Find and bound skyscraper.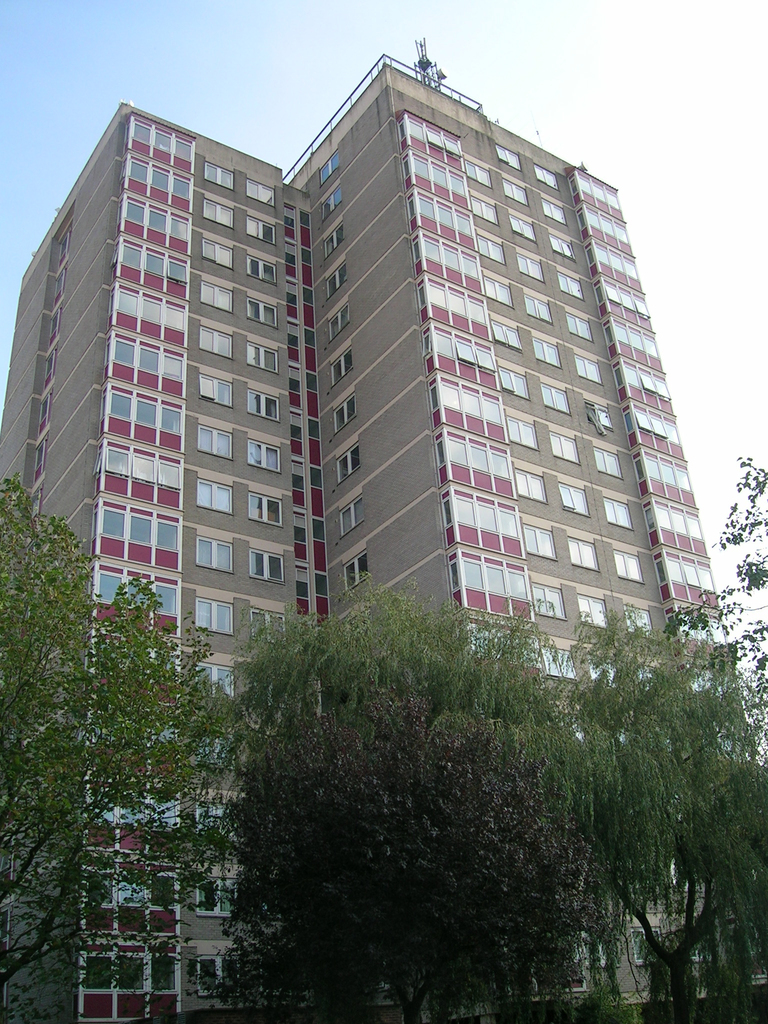
Bound: (x1=0, y1=47, x2=767, y2=1023).
